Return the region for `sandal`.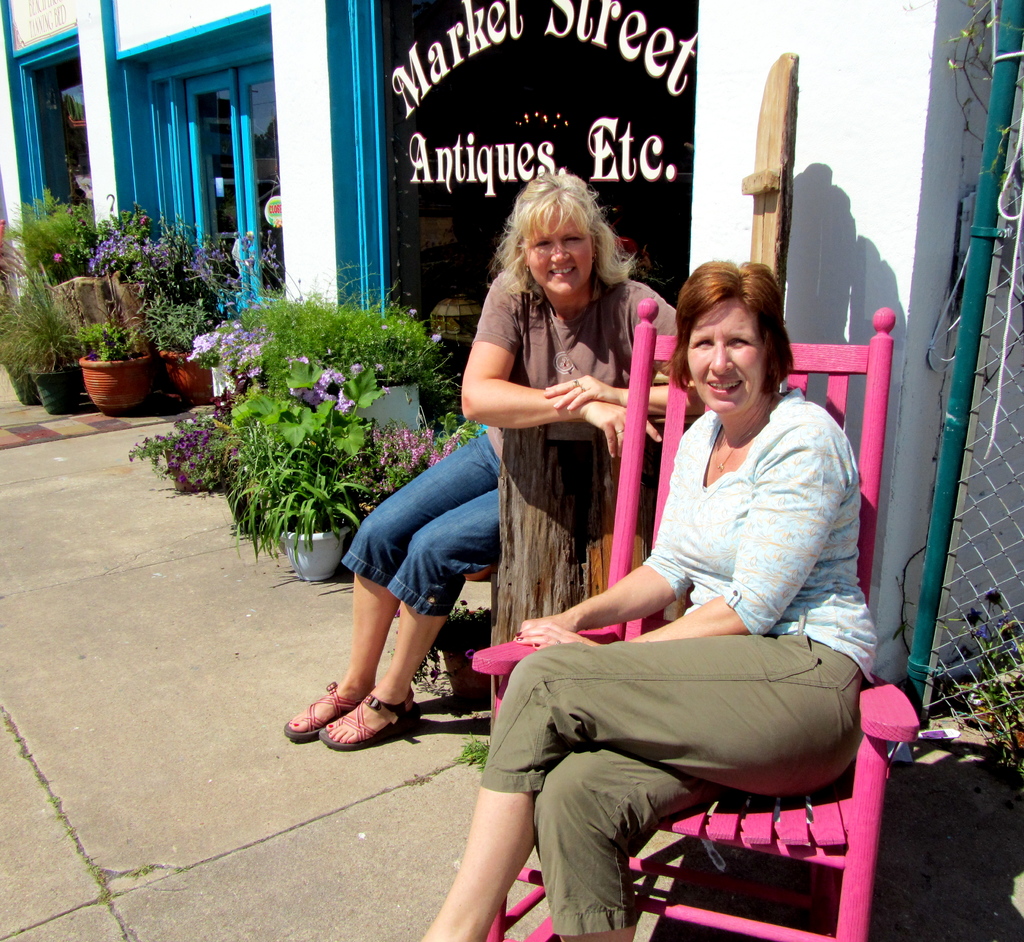
rect(281, 683, 372, 738).
